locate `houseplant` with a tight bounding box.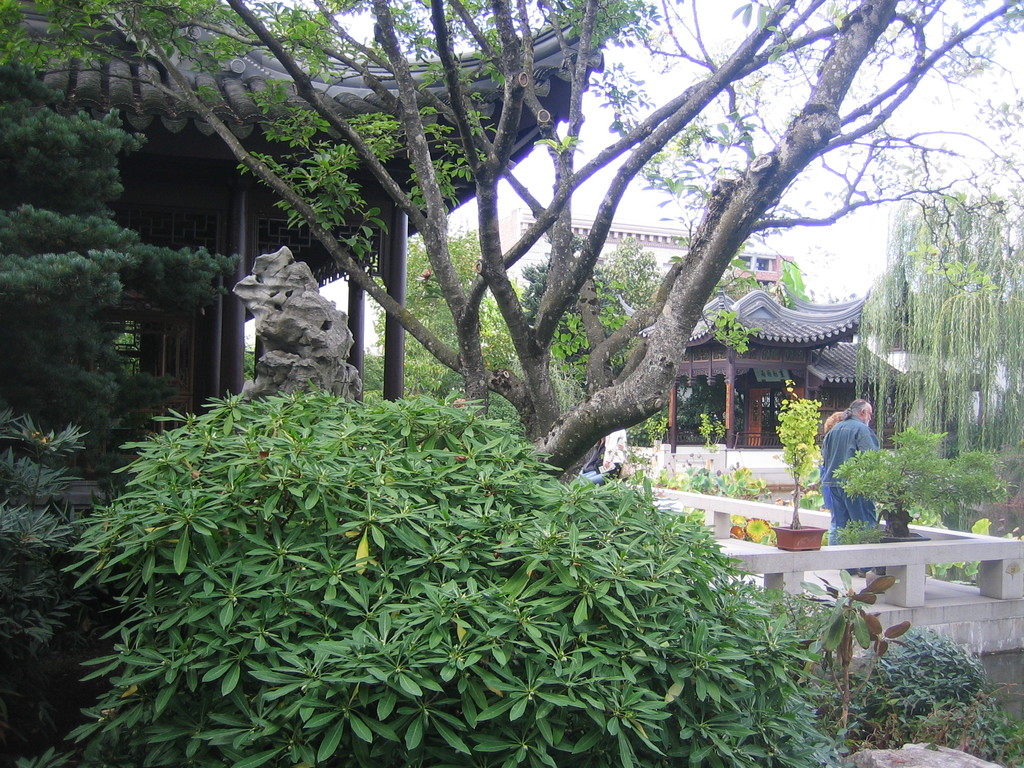
<region>829, 425, 1017, 541</region>.
